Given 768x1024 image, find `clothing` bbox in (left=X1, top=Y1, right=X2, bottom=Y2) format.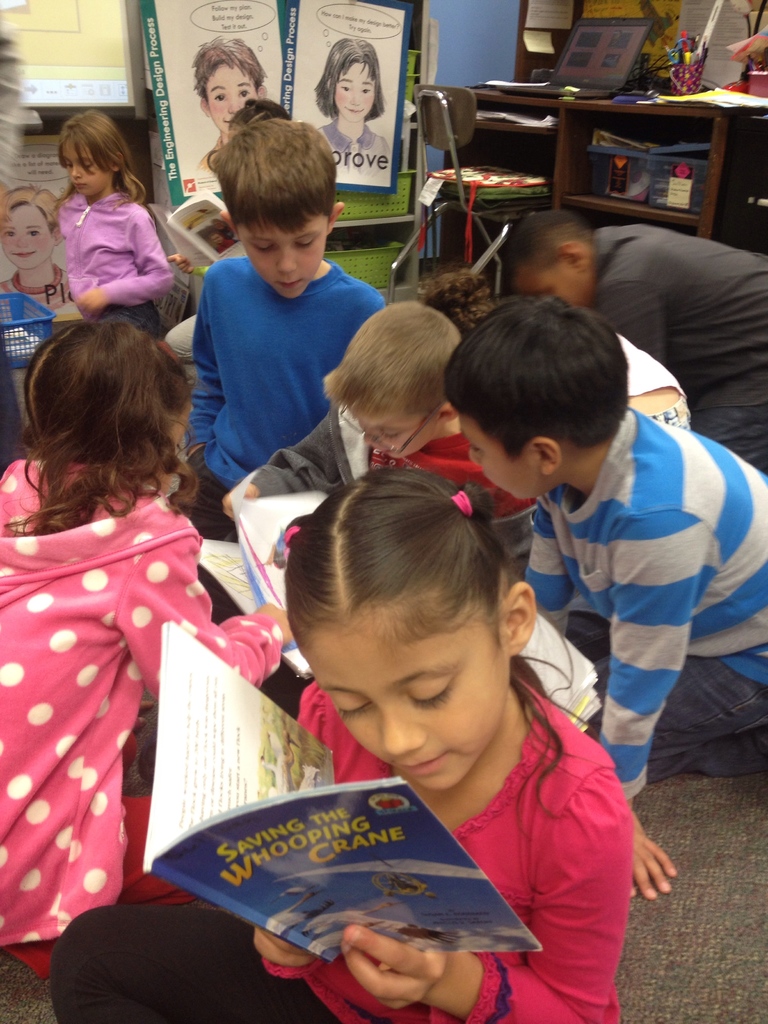
(left=56, top=189, right=177, bottom=345).
